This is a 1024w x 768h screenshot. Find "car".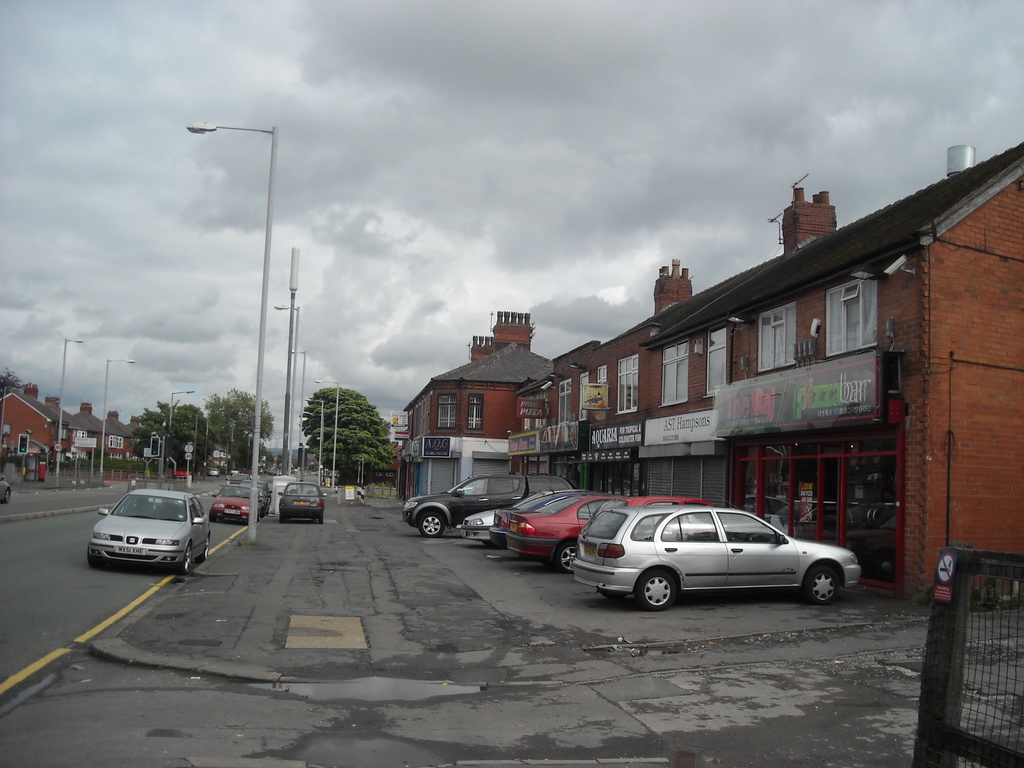
Bounding box: box(204, 481, 262, 527).
